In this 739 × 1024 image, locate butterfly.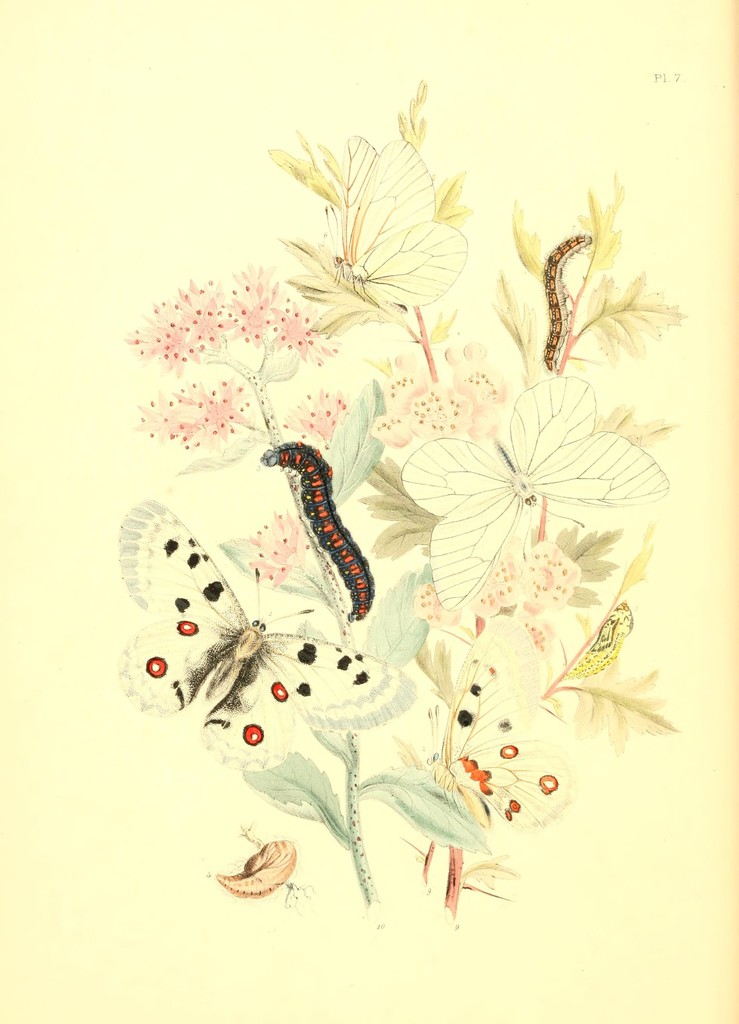
Bounding box: 407/639/579/840.
